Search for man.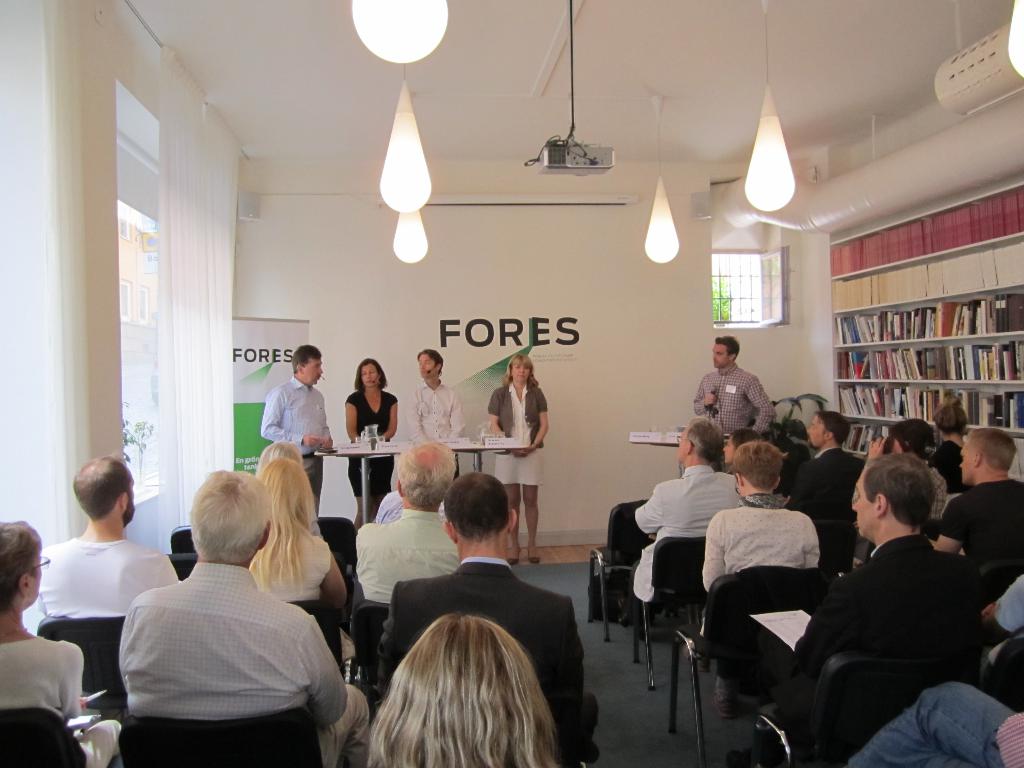
Found at [left=23, top=442, right=174, bottom=623].
